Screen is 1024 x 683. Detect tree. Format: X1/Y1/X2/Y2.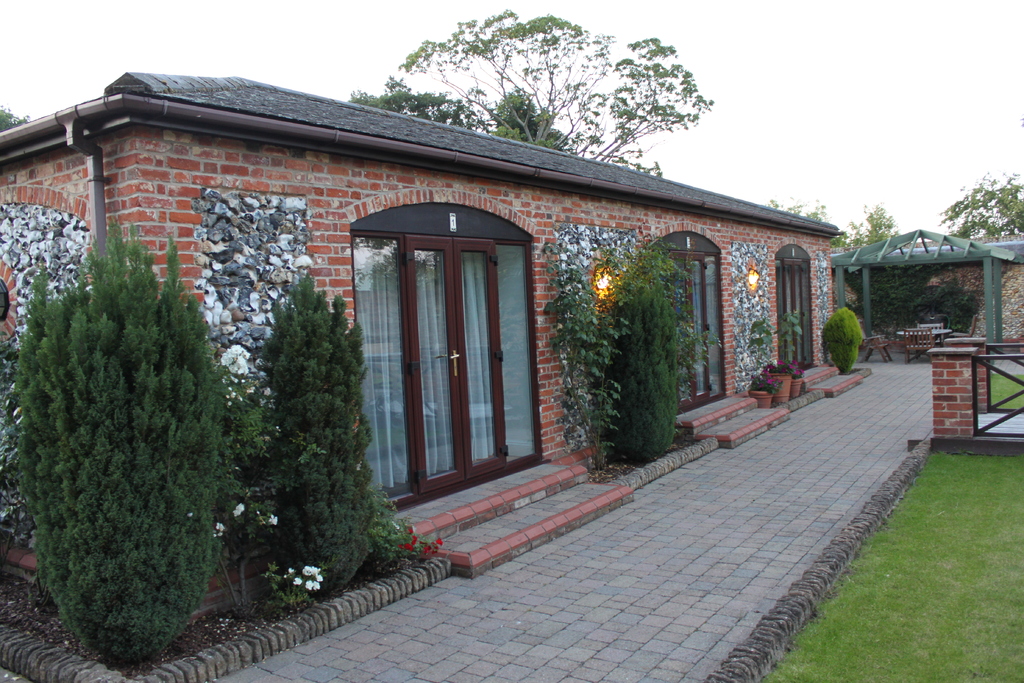
399/4/706/152.
